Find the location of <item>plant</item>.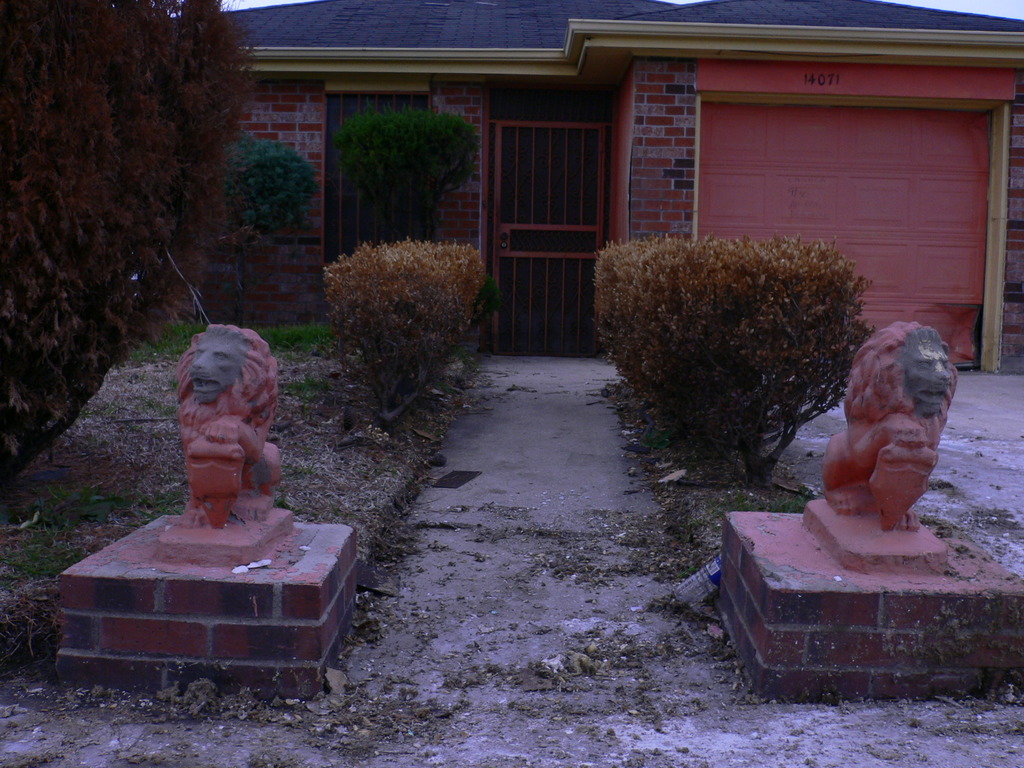
Location: bbox=[315, 243, 491, 431].
